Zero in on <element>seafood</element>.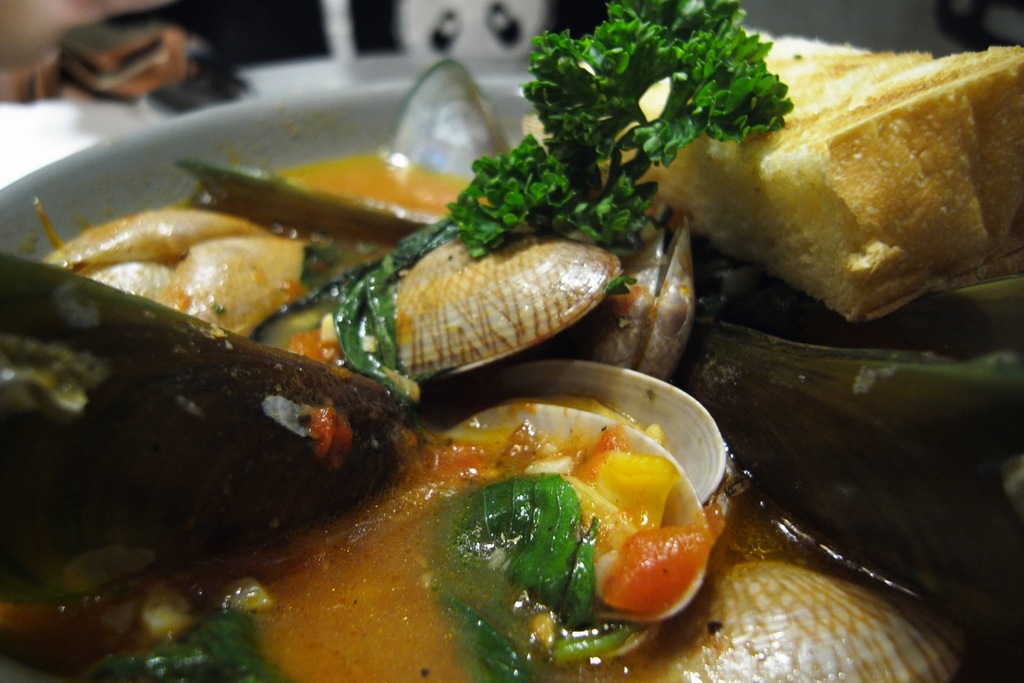
Zeroed in: x1=433 y1=402 x2=705 y2=620.
